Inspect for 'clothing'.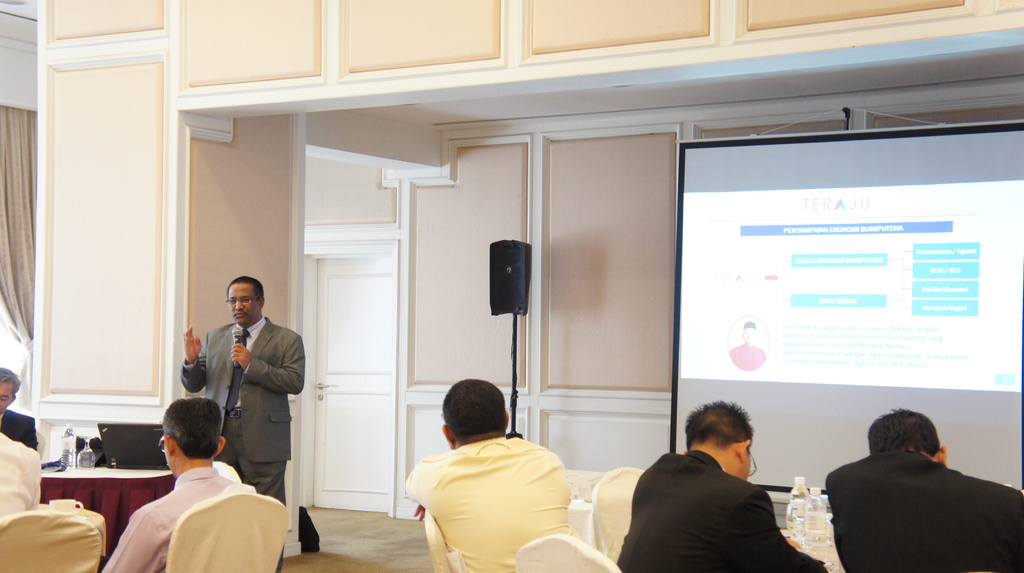
Inspection: Rect(0, 410, 38, 451).
